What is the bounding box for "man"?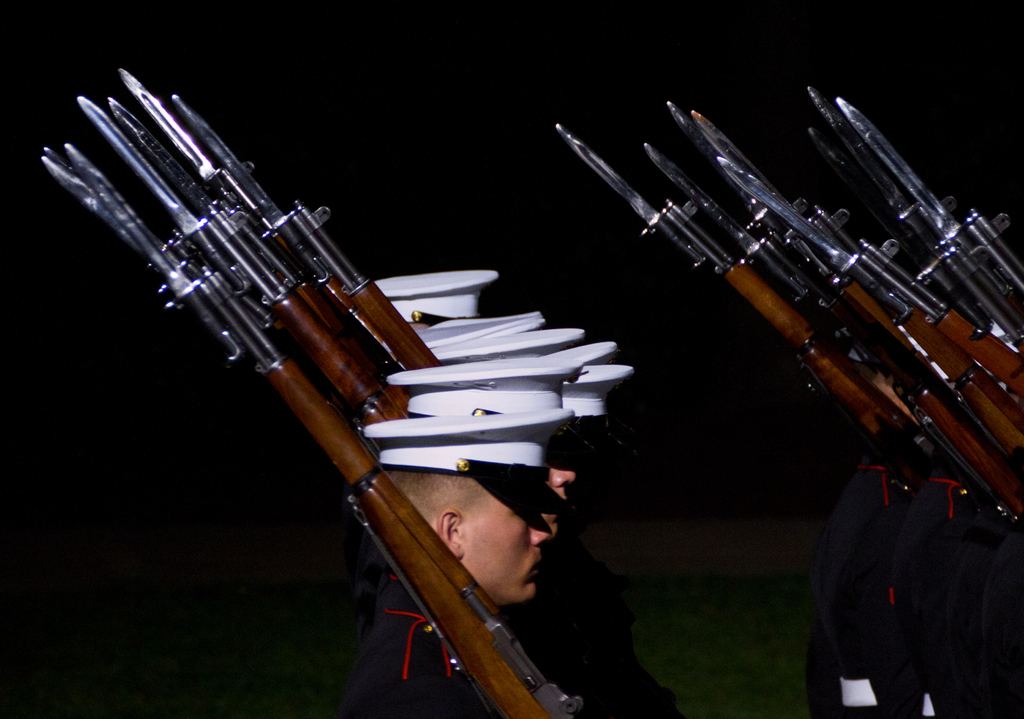
bbox=(345, 459, 545, 712).
